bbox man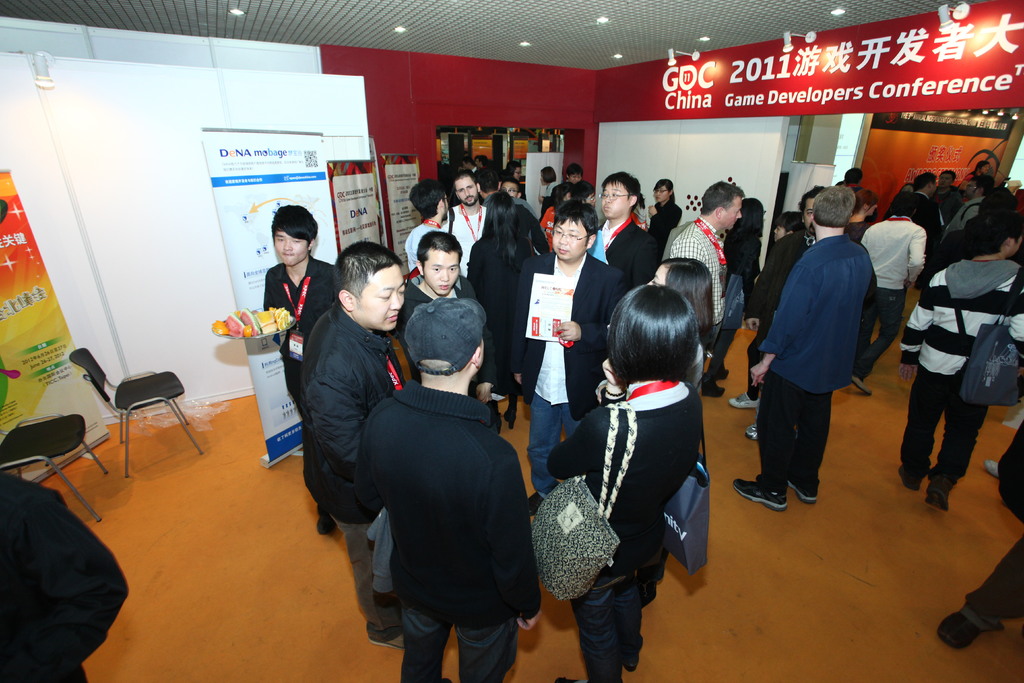
(x1=296, y1=241, x2=406, y2=651)
